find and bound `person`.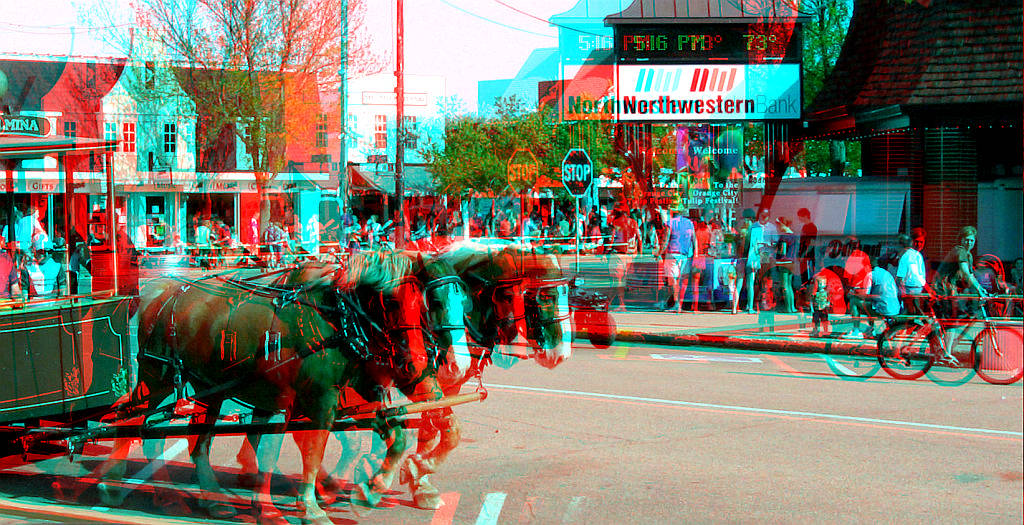
Bound: box(2, 205, 34, 268).
